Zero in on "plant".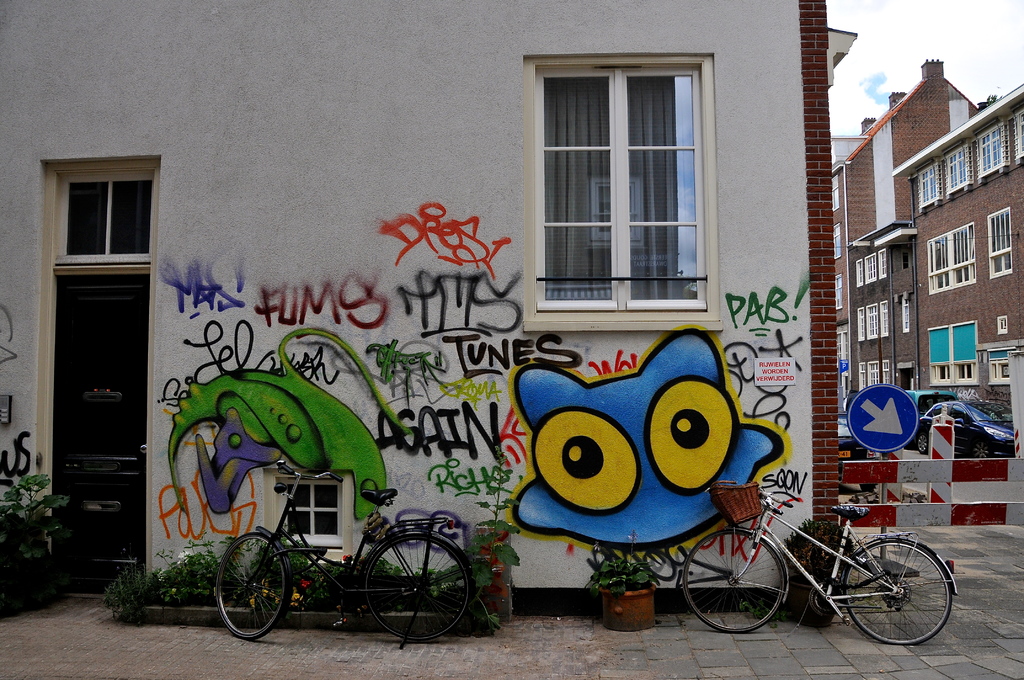
Zeroed in: (154,531,248,608).
